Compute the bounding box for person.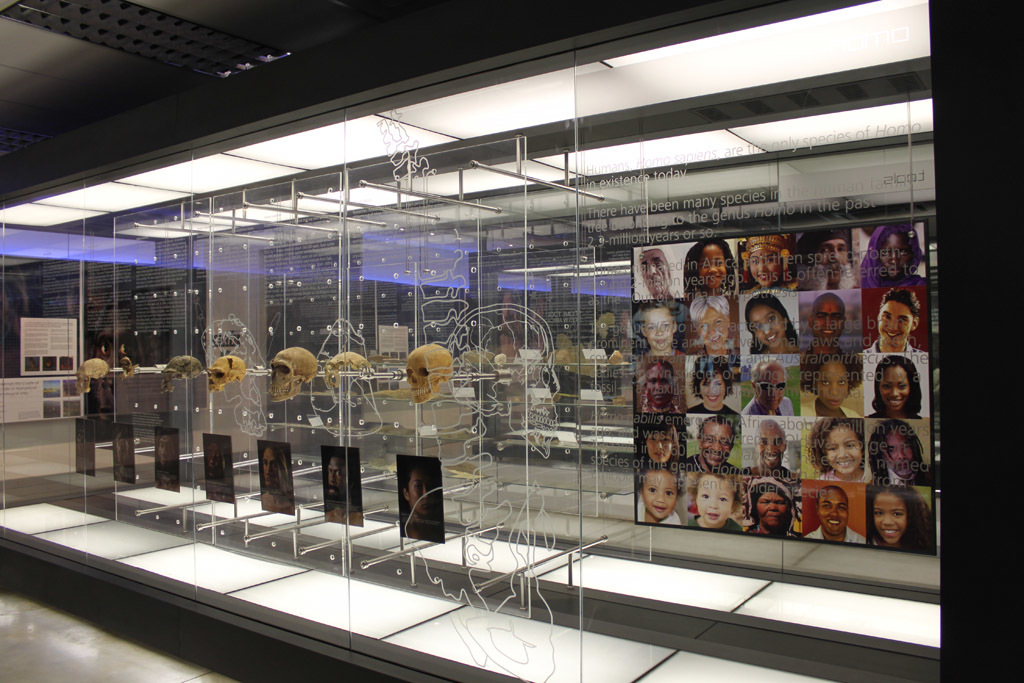
region(690, 354, 740, 413).
